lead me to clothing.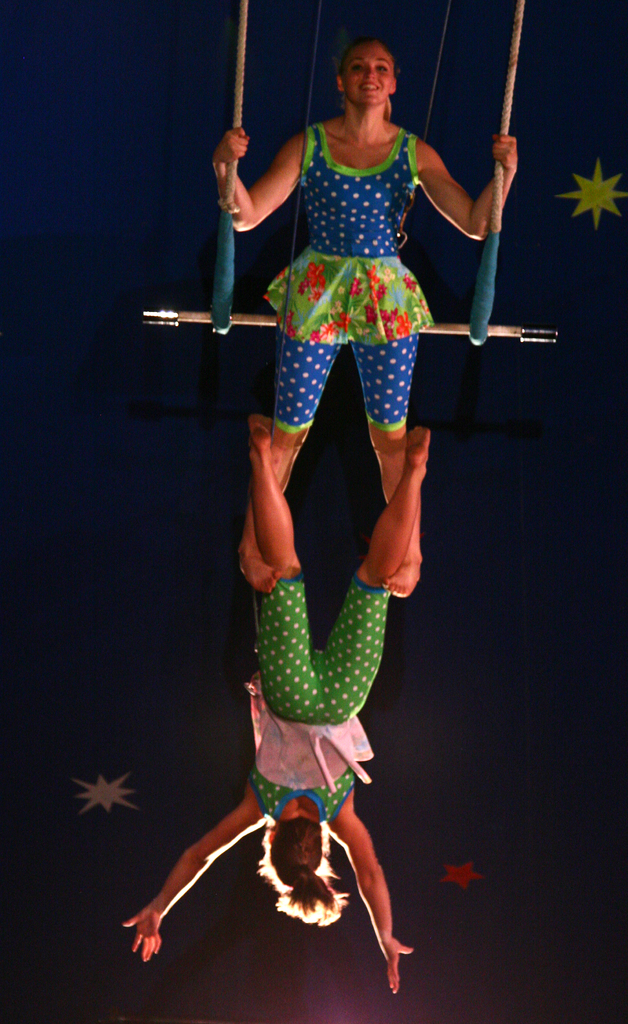
Lead to x1=287, y1=120, x2=451, y2=442.
